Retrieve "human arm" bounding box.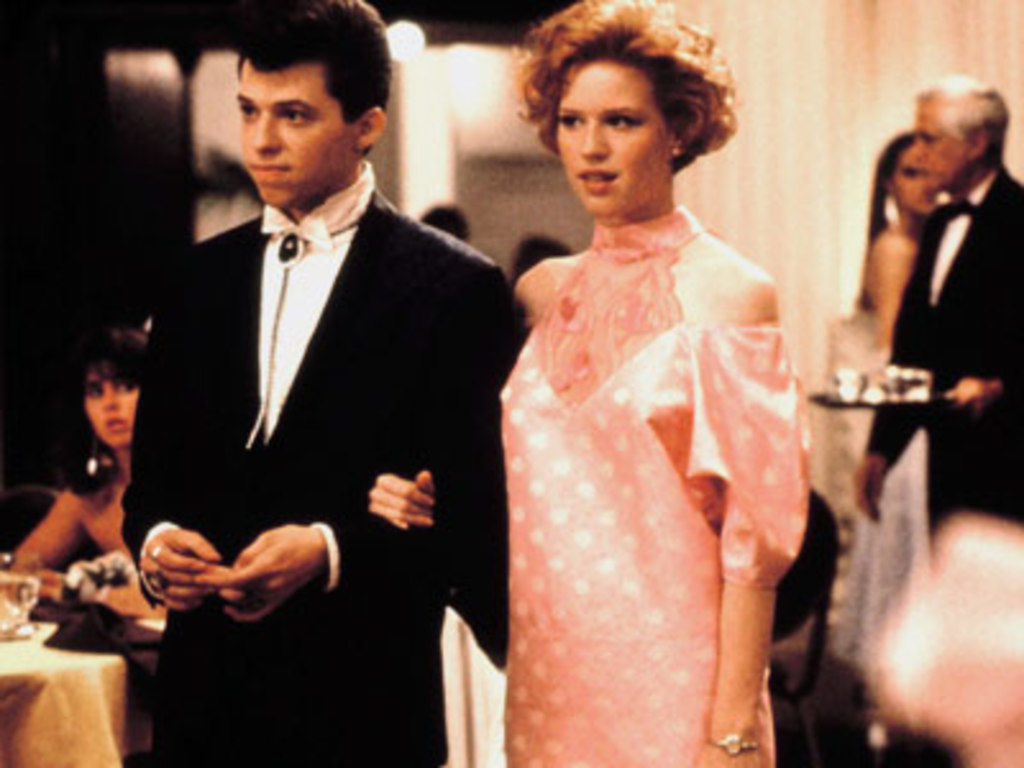
Bounding box: <box>113,256,256,607</box>.
